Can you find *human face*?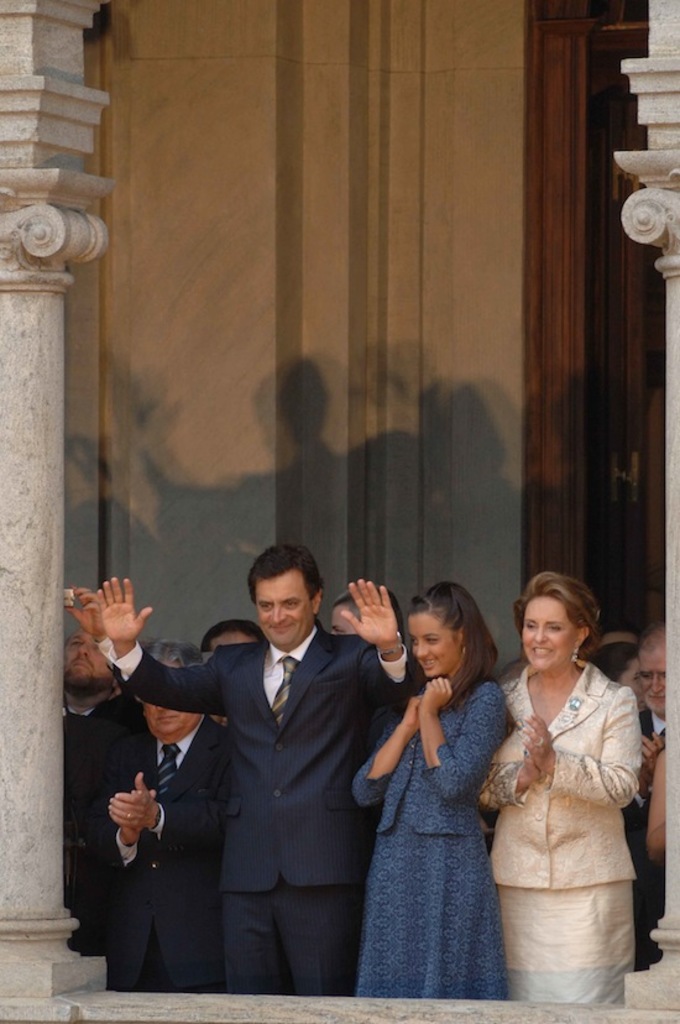
Yes, bounding box: 258:573:309:642.
